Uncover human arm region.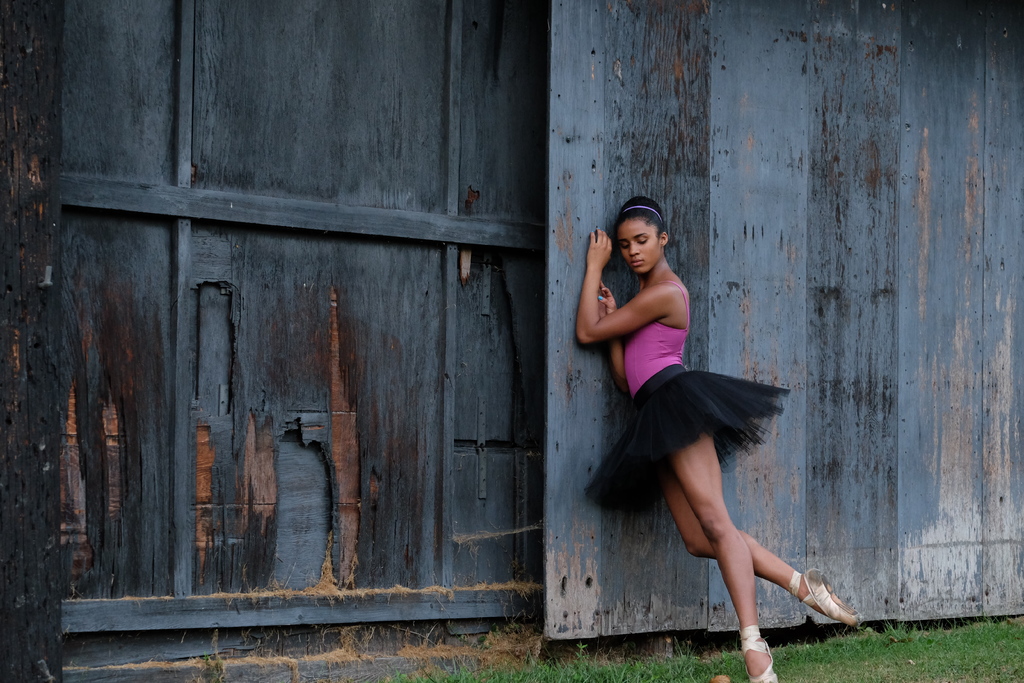
Uncovered: detection(573, 227, 679, 346).
